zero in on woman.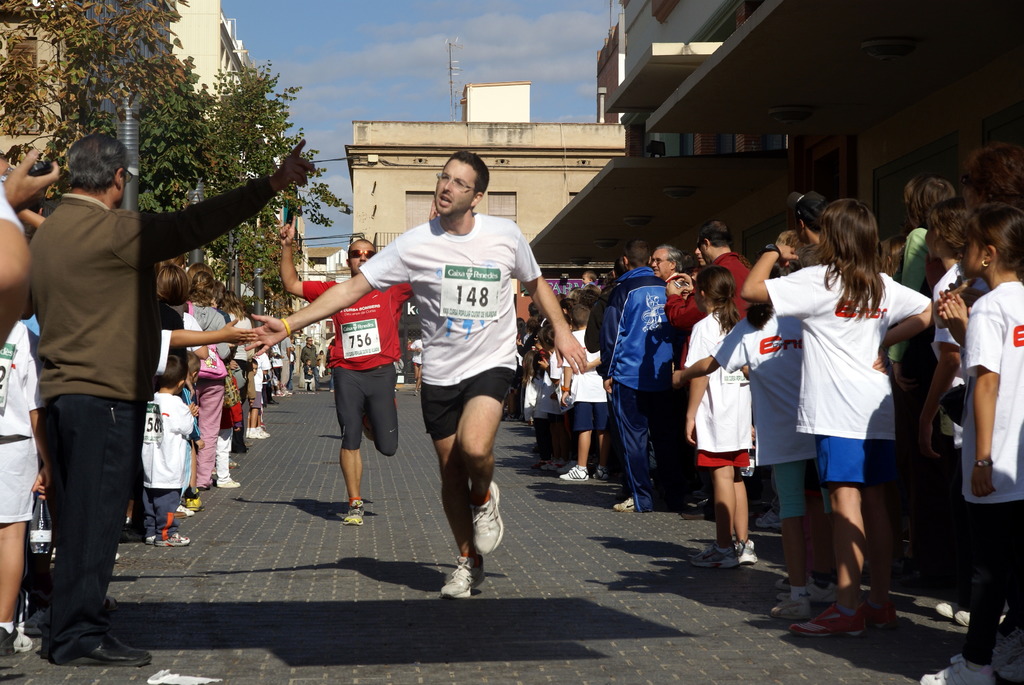
Zeroed in: box=[933, 141, 1023, 664].
